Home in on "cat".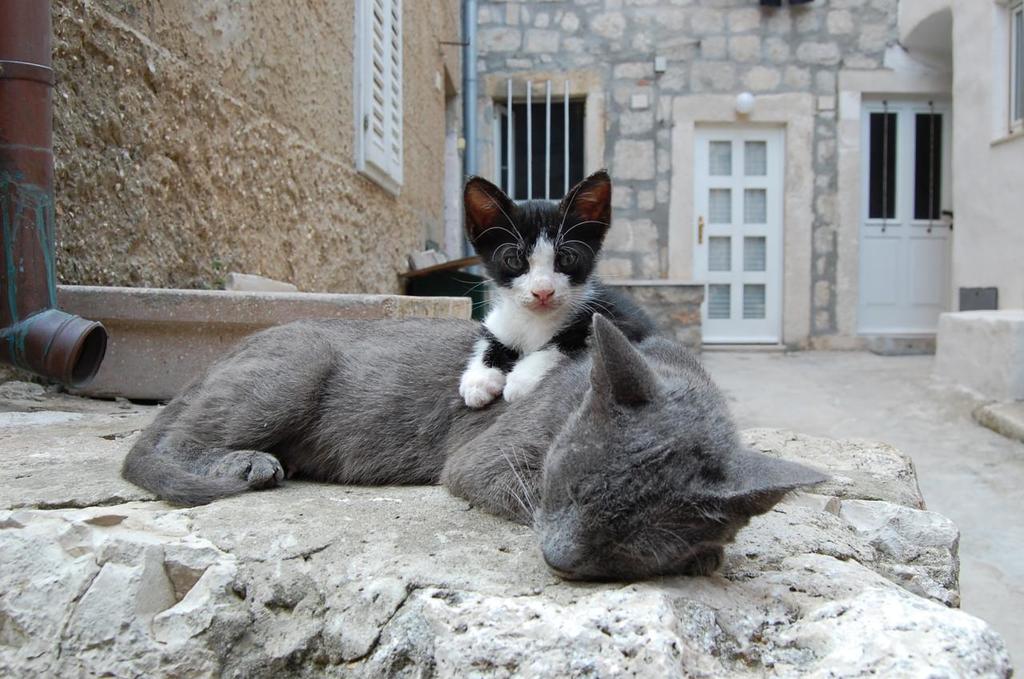
Homed in at 454:172:665:409.
